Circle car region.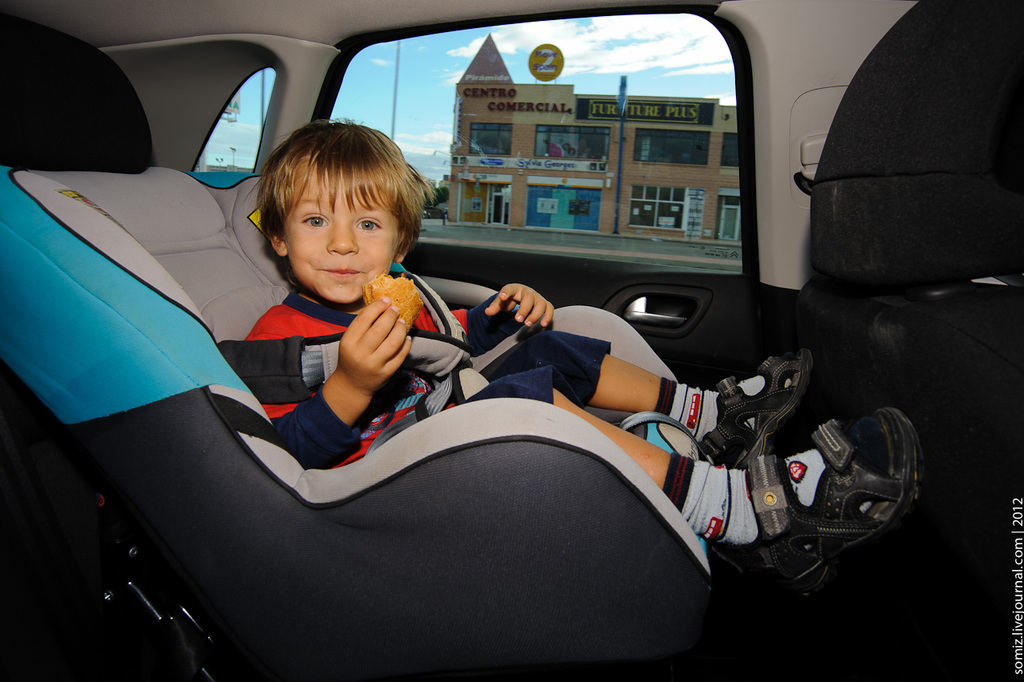
Region: [0, 0, 1023, 681].
